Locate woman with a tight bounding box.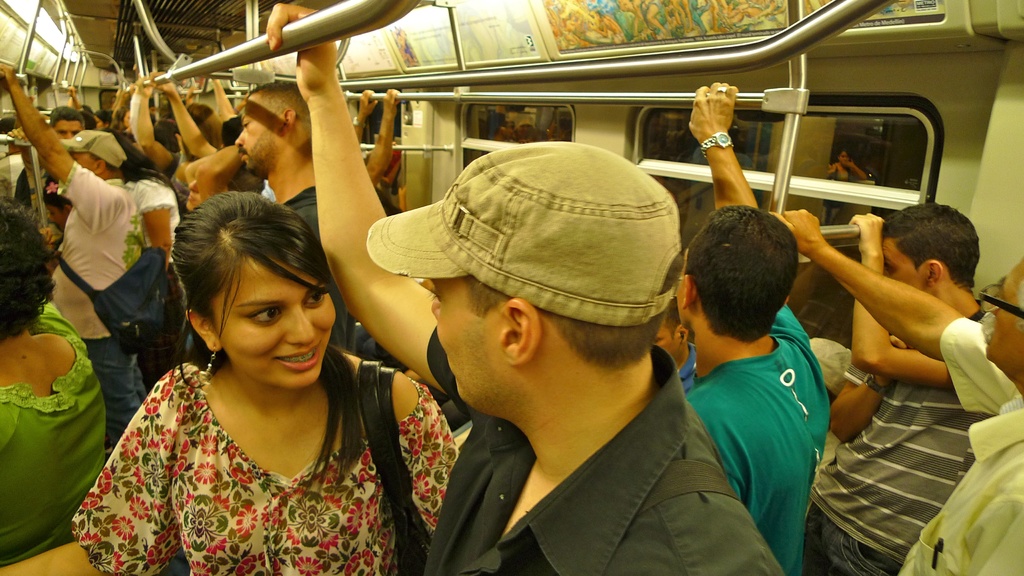
[96,124,189,388].
